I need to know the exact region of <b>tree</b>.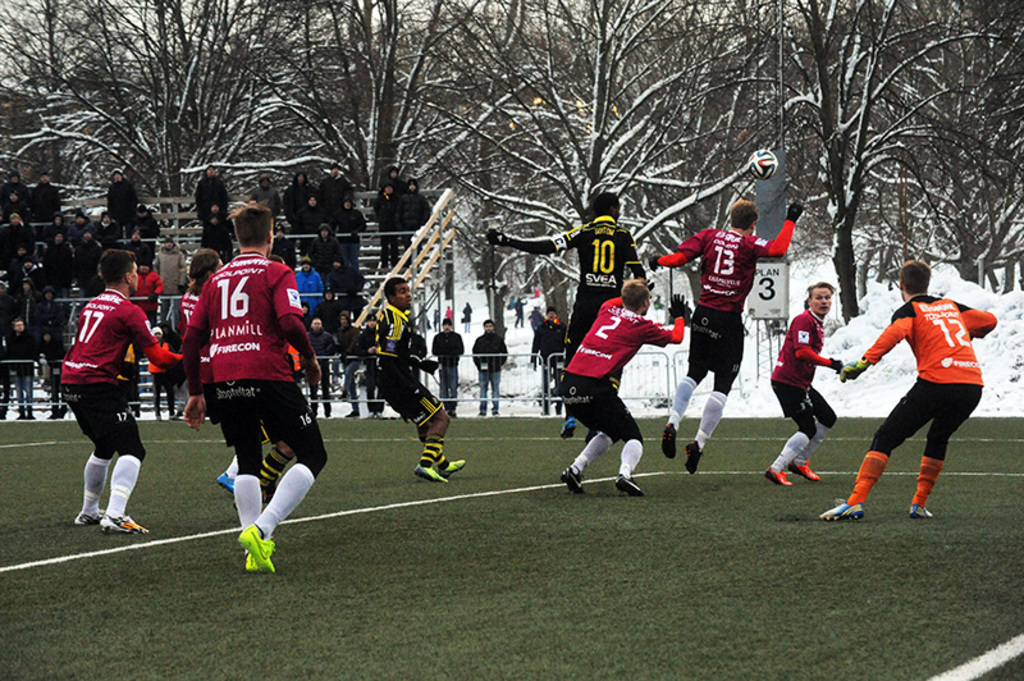
Region: Rect(201, 0, 462, 242).
